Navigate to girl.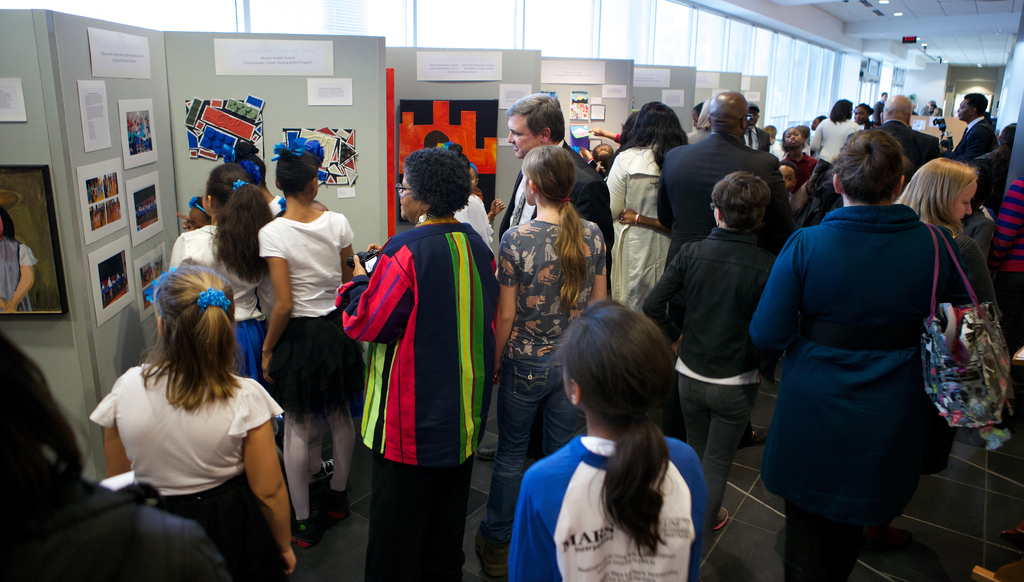
Navigation target: 744:122:950:581.
